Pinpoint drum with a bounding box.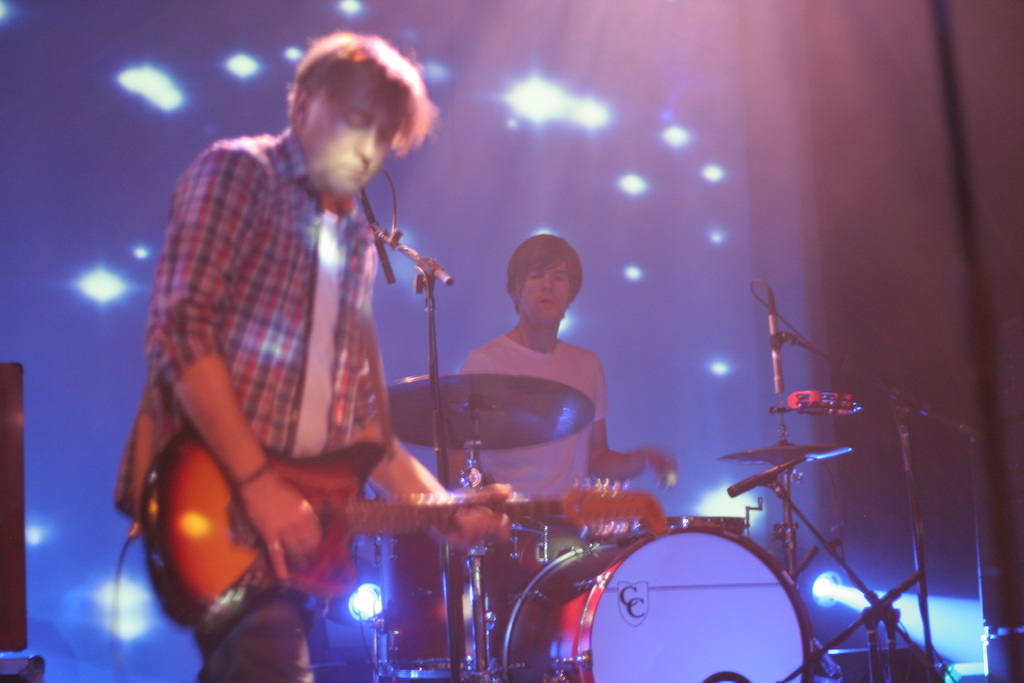
(495, 524, 820, 682).
